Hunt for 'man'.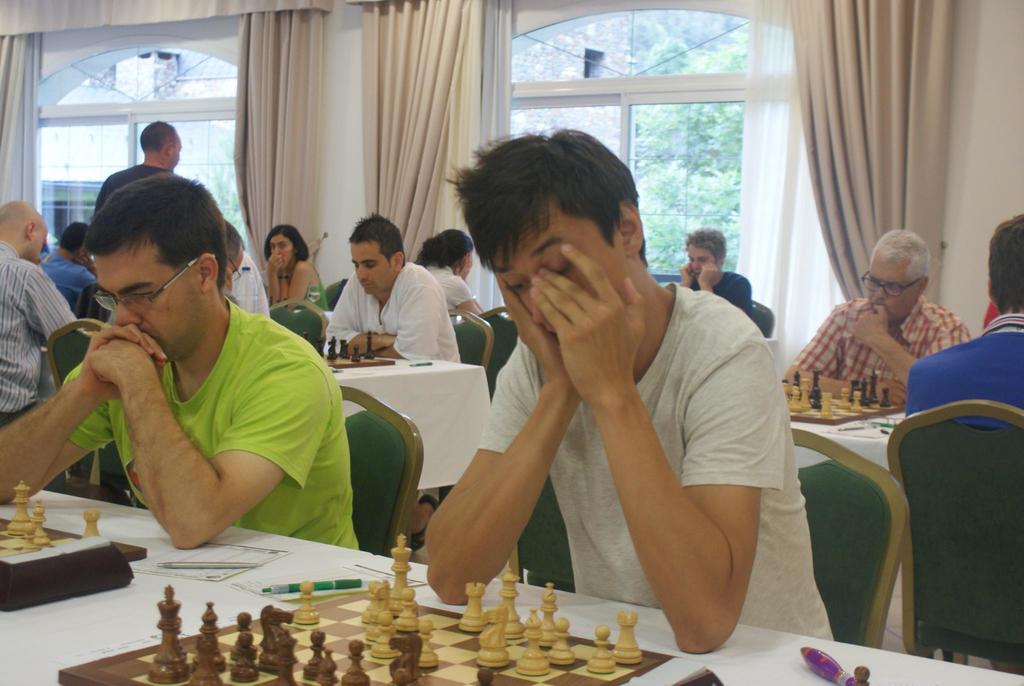
Hunted down at crop(19, 174, 358, 564).
